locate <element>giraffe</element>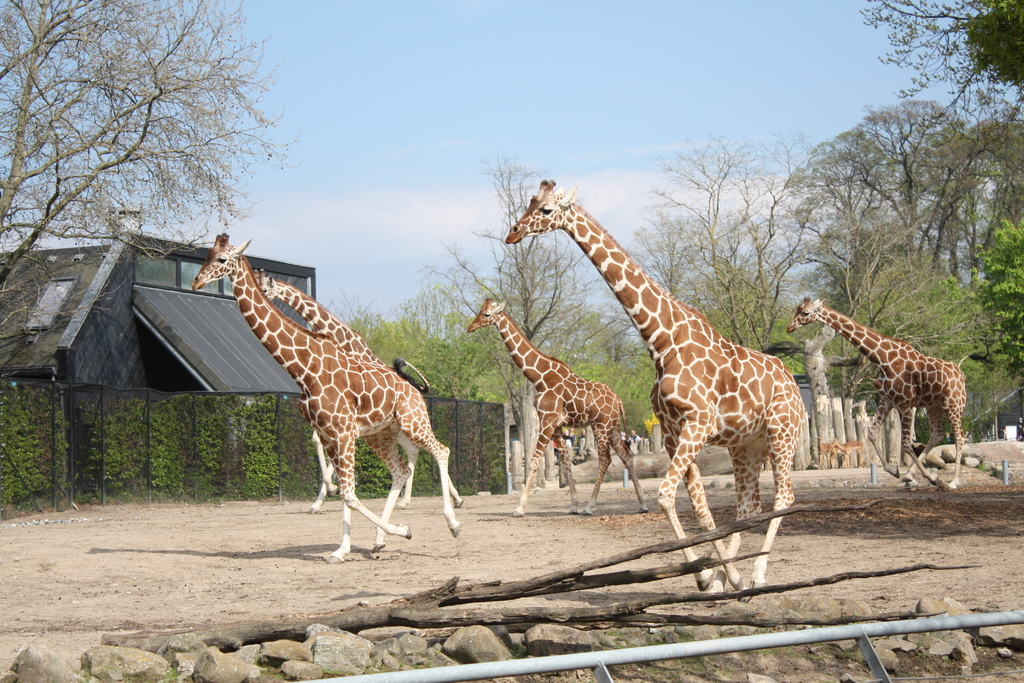
502/180/809/603
